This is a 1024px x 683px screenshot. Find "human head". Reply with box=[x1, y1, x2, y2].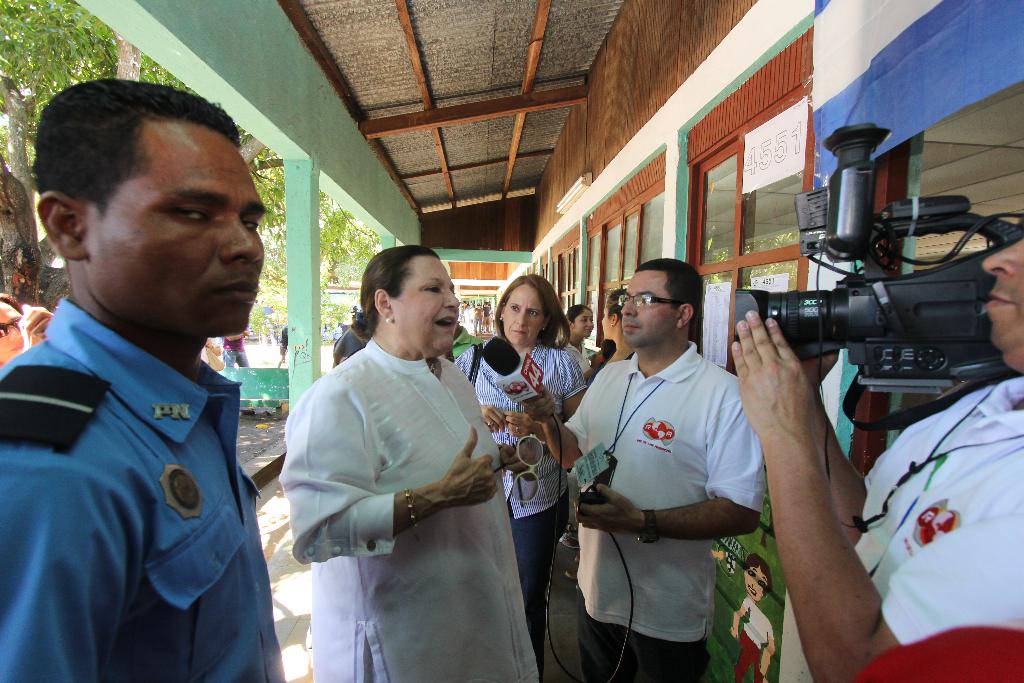
box=[596, 284, 624, 347].
